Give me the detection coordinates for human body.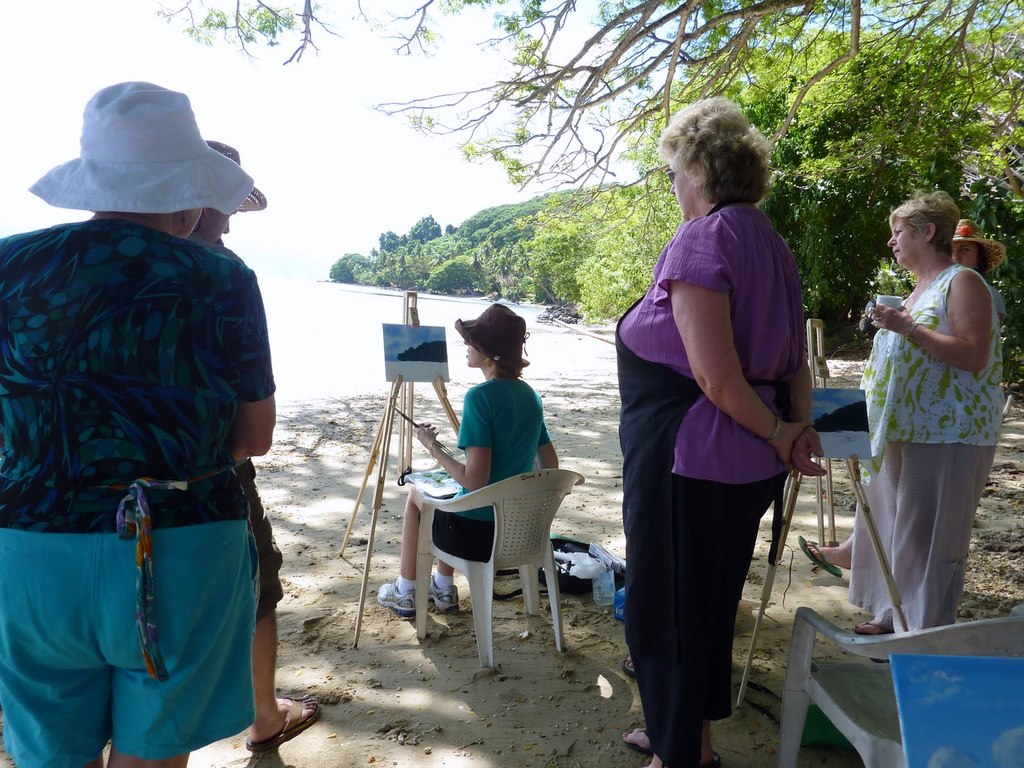
Rect(623, 107, 849, 766).
